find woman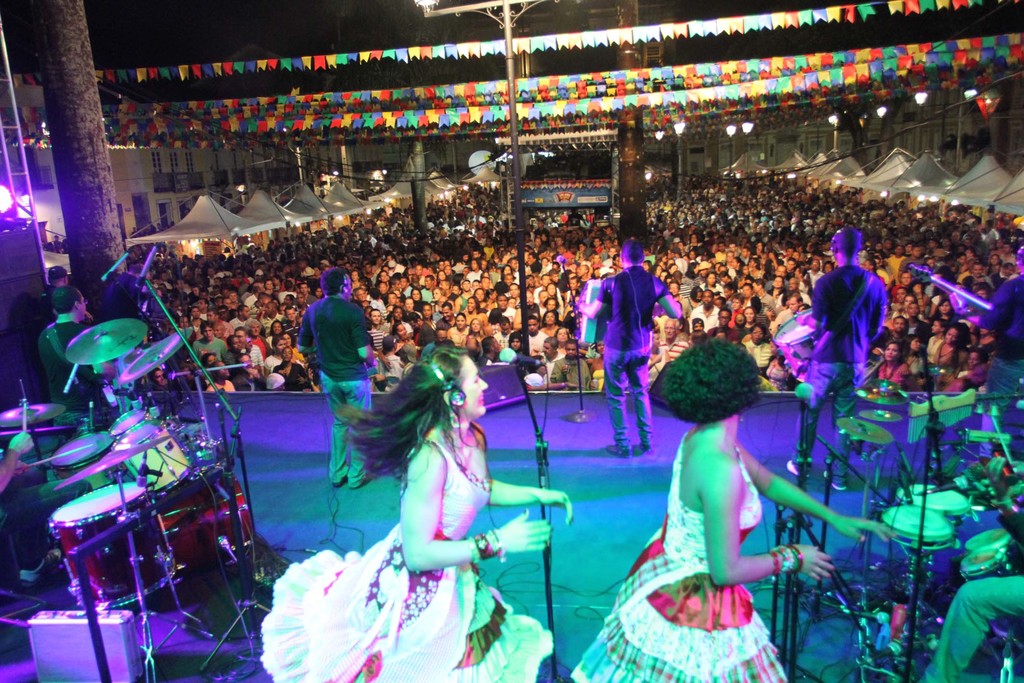
crop(570, 335, 886, 682)
